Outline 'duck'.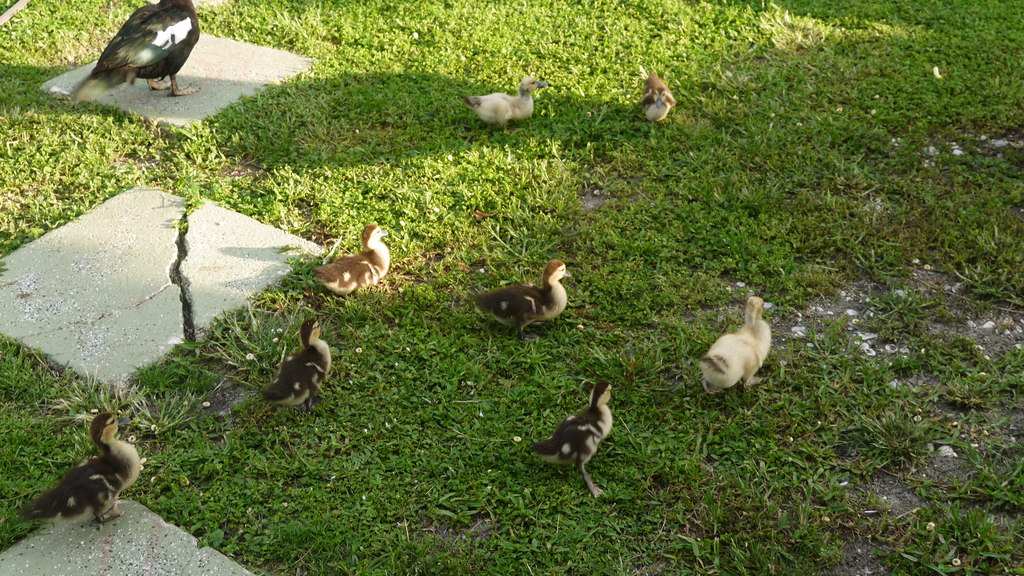
Outline: left=309, top=220, right=392, bottom=286.
